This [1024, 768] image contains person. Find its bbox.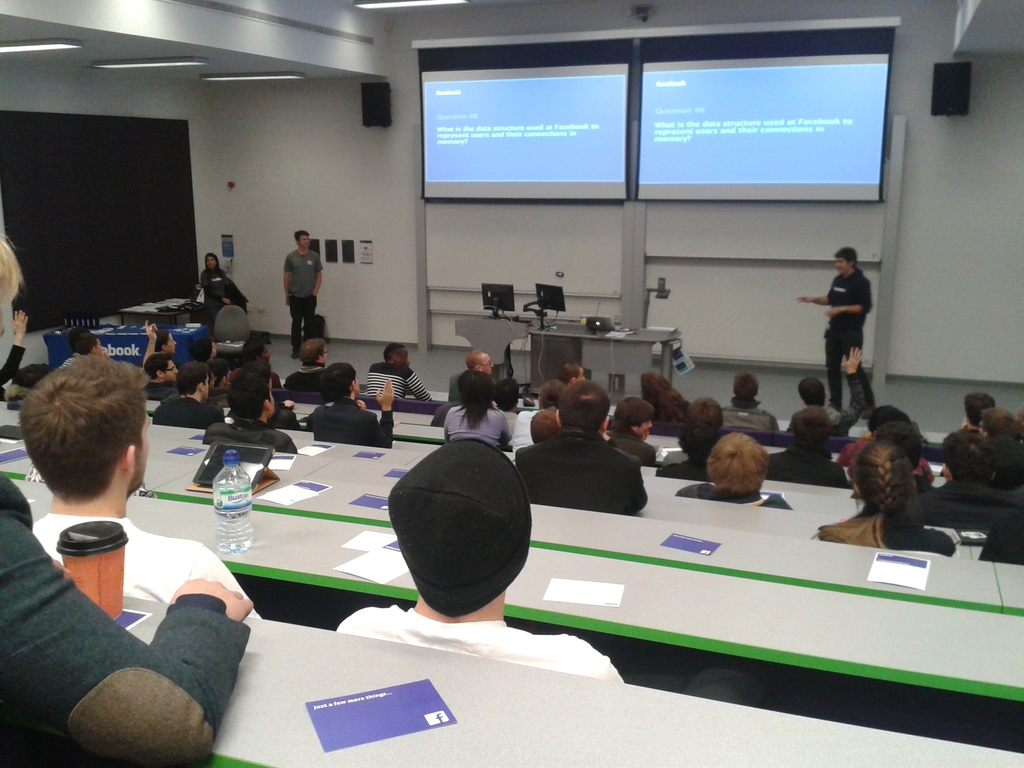
pyautogui.locateOnScreen(943, 399, 999, 449).
